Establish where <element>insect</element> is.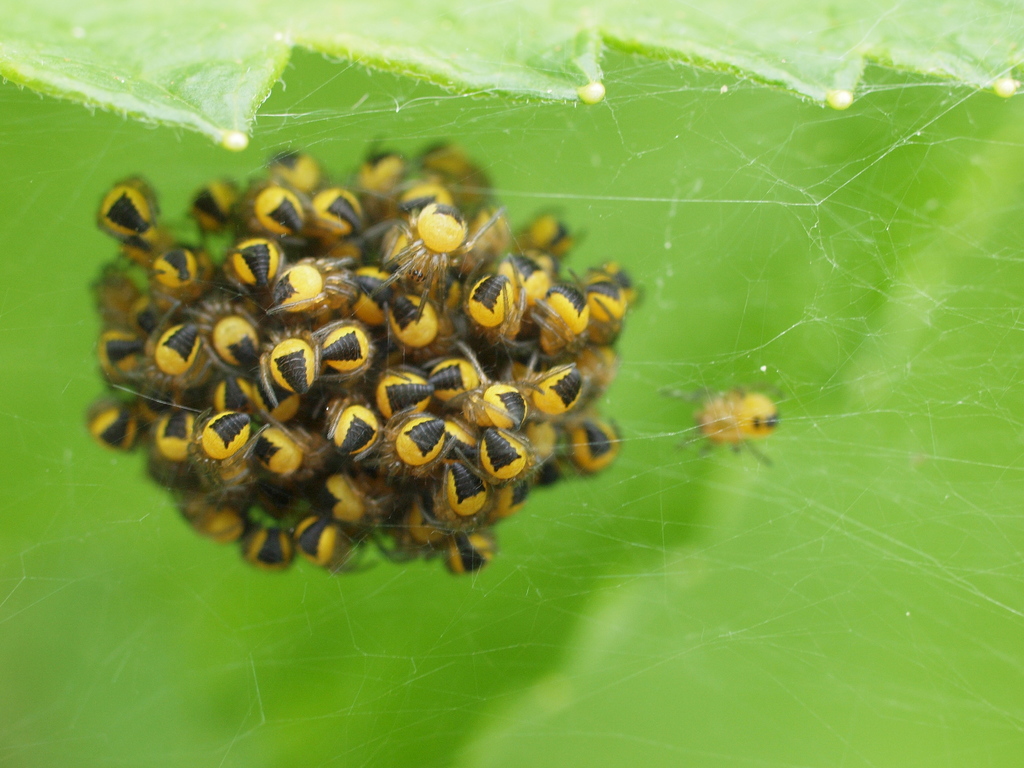
Established at crop(269, 253, 360, 314).
